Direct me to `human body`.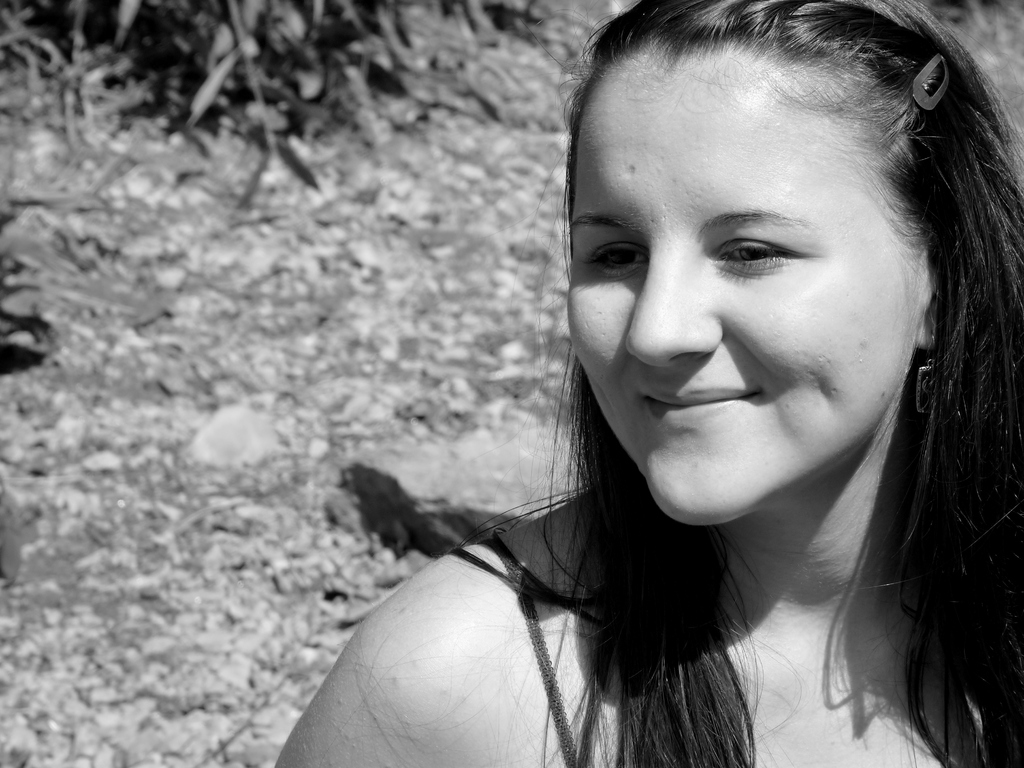
Direction: bbox(267, 0, 1023, 767).
